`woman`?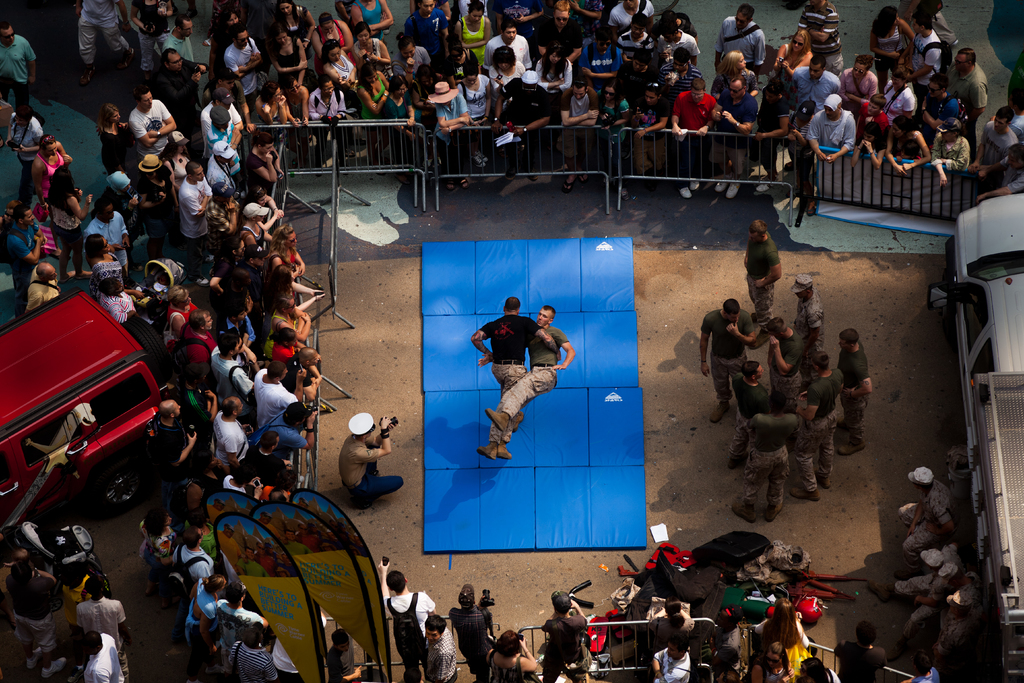
(left=278, top=0, right=310, bottom=45)
